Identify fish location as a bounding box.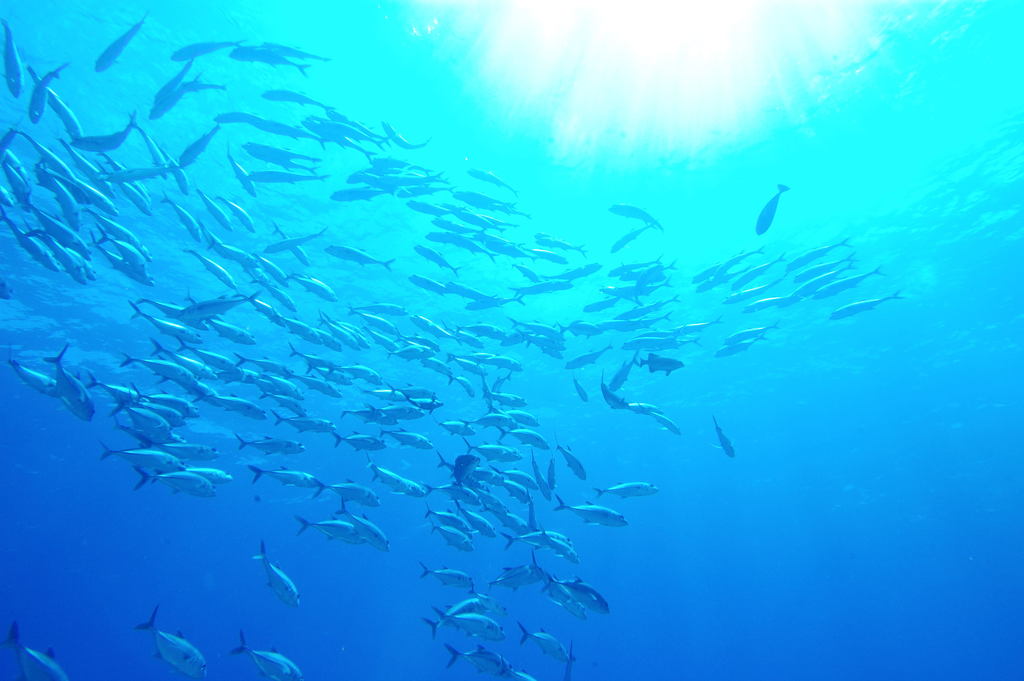
l=159, t=193, r=202, b=244.
